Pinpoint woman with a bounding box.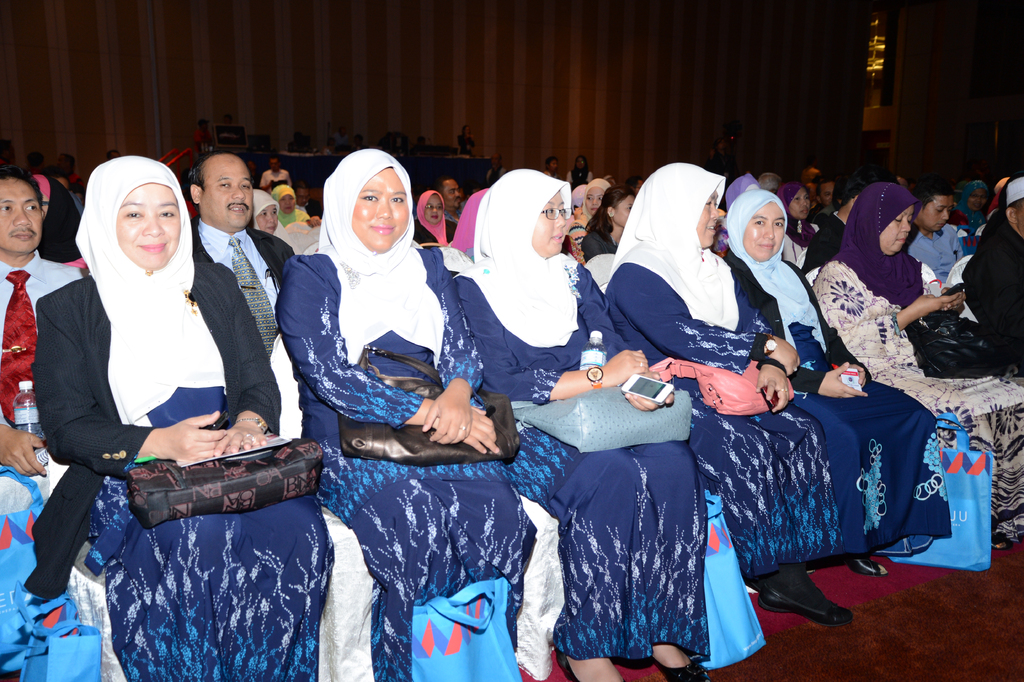
x1=566, y1=179, x2=609, y2=252.
